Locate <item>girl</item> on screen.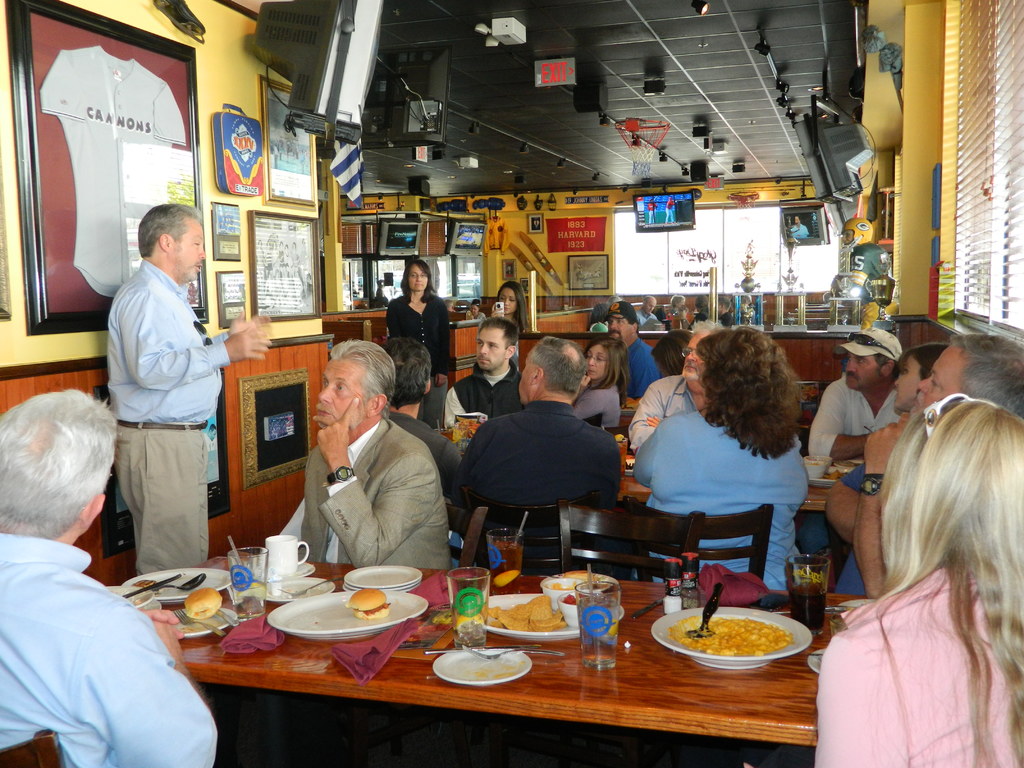
On screen at [x1=822, y1=344, x2=943, y2=600].
